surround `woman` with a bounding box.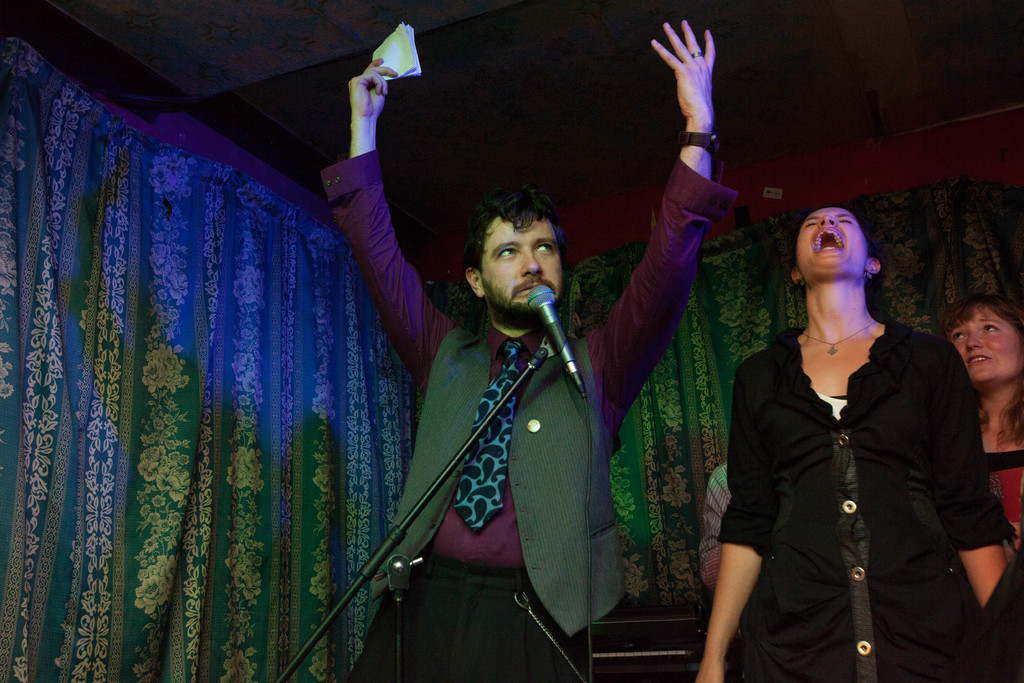
rect(712, 189, 993, 670).
